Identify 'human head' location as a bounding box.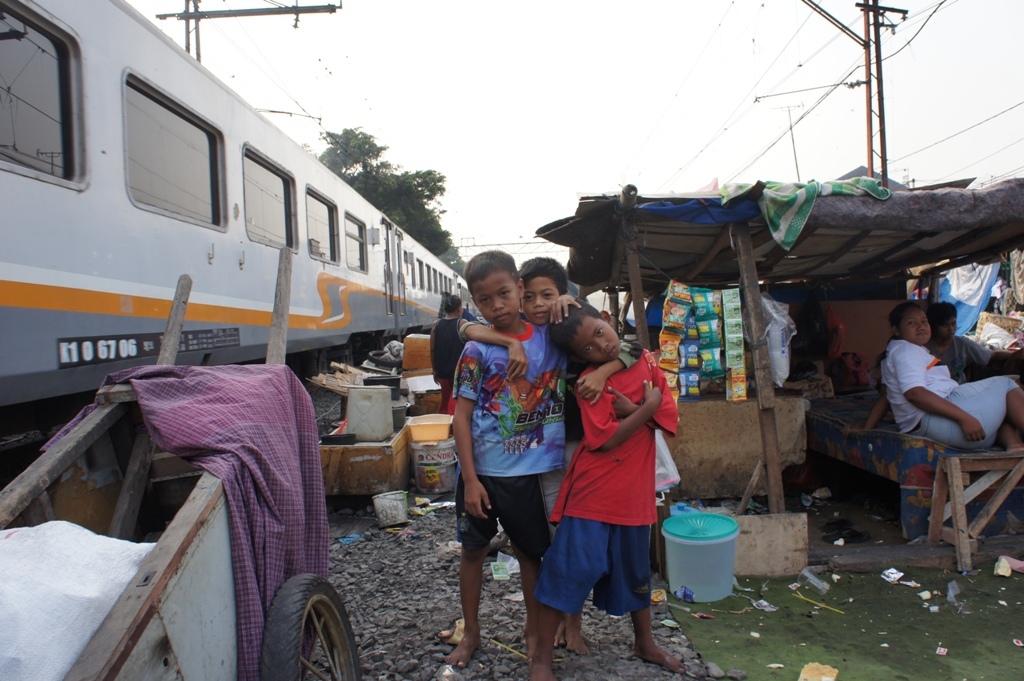
region(887, 297, 930, 345).
